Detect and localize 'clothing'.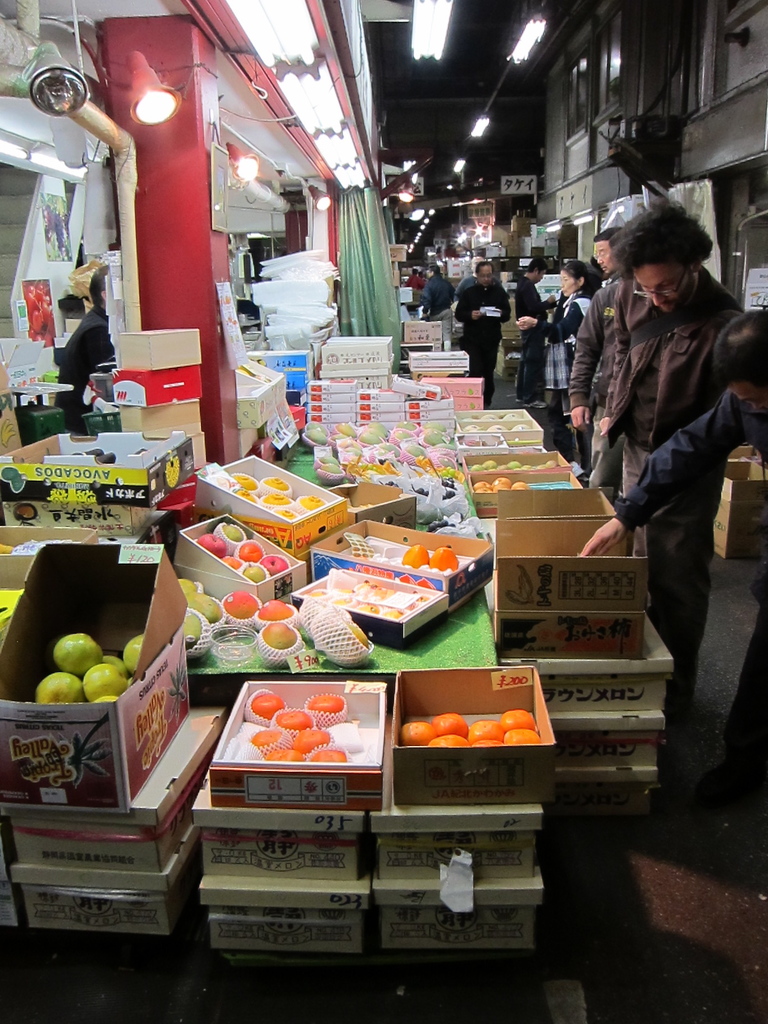
Localized at <bbox>548, 289, 591, 406</bbox>.
